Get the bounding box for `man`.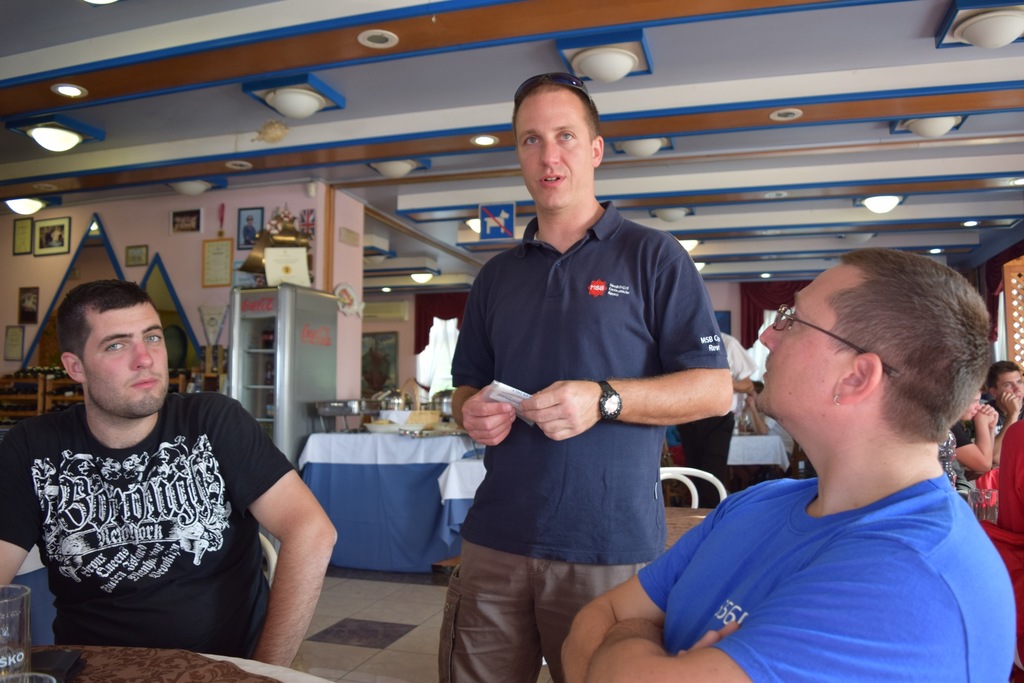
left=436, top=73, right=732, bottom=682.
